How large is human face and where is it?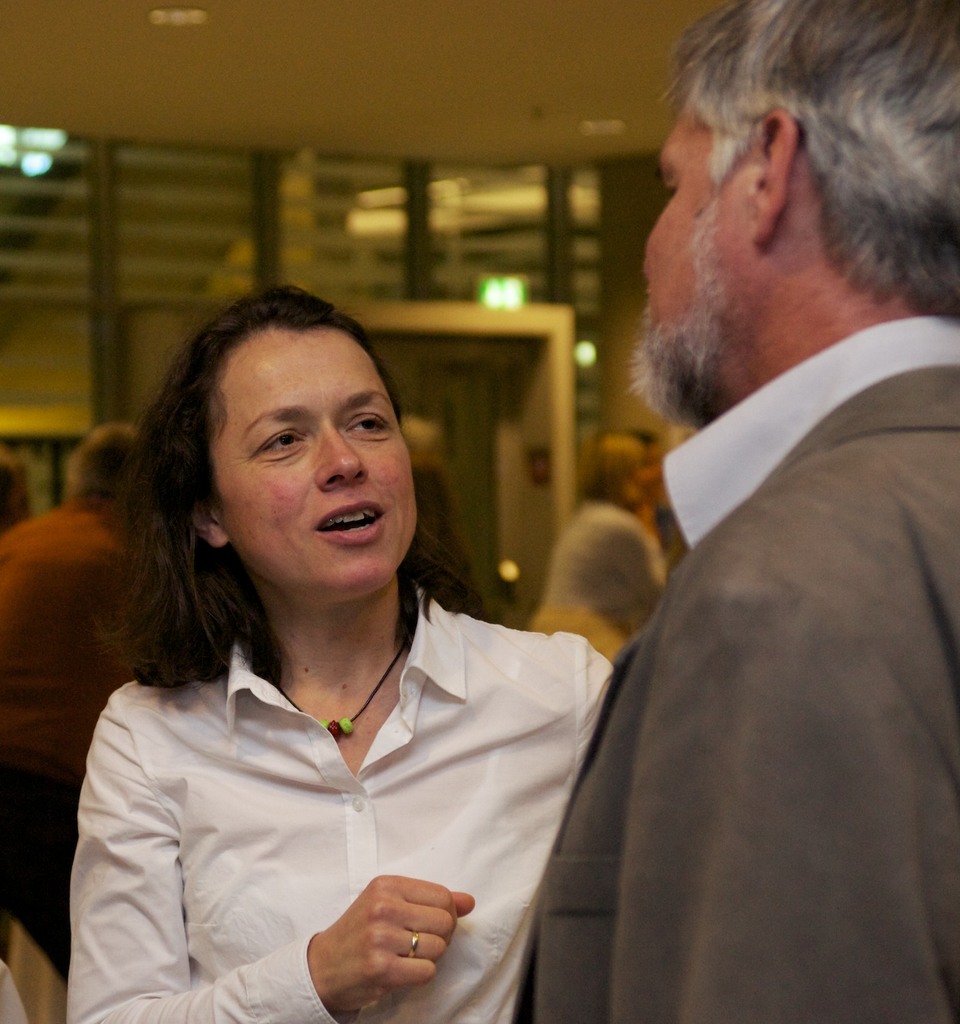
Bounding box: [644,95,759,401].
